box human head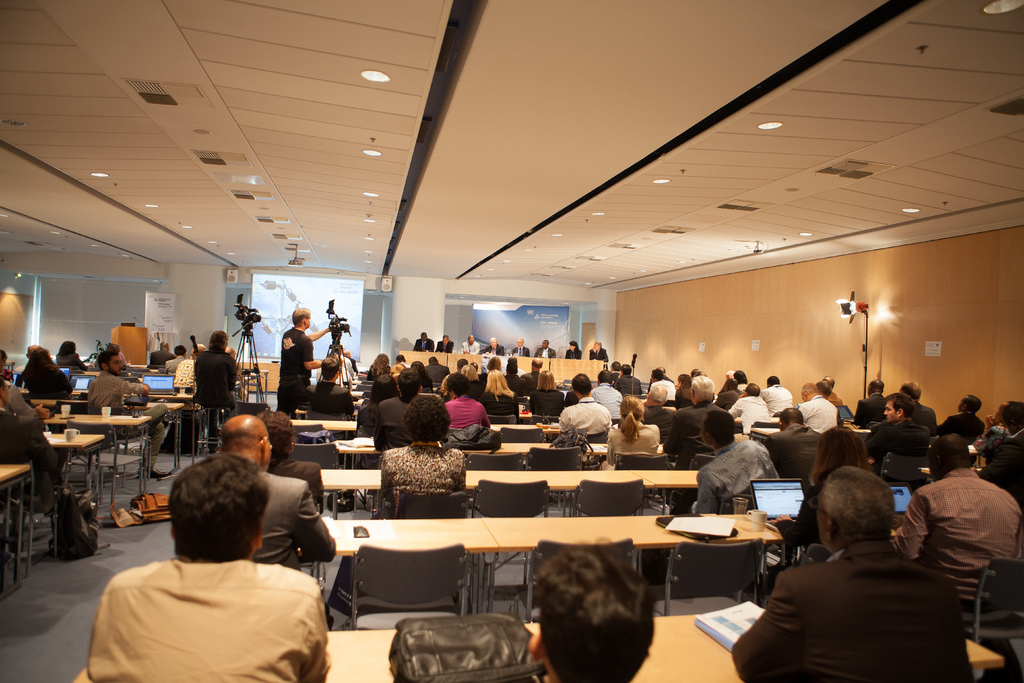
x1=563, y1=340, x2=578, y2=352
